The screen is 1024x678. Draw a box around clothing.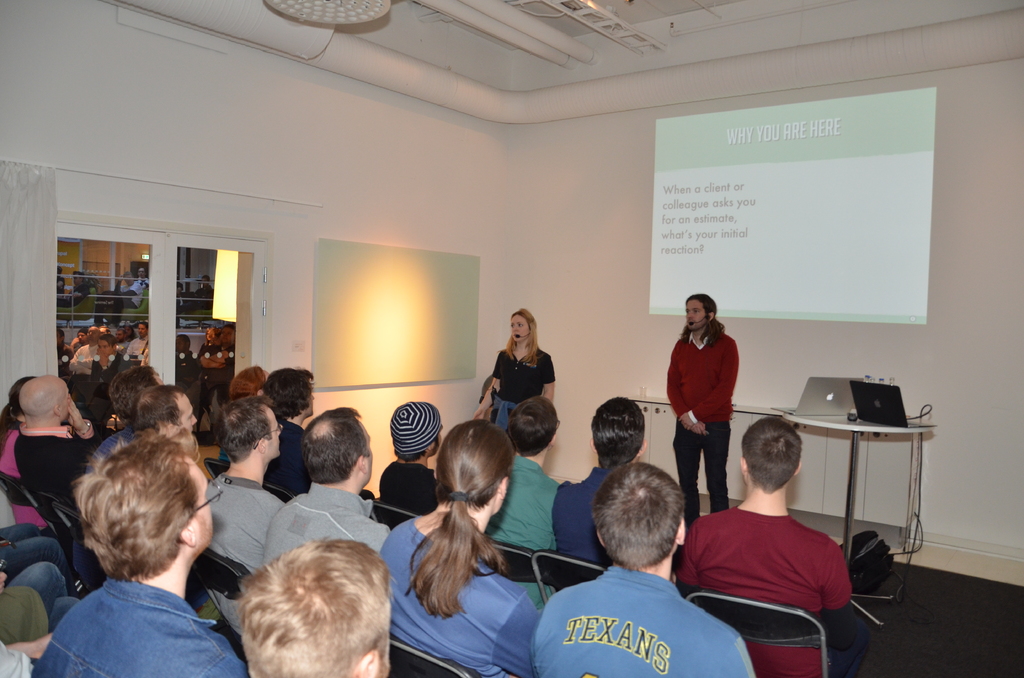
(x1=259, y1=421, x2=305, y2=506).
